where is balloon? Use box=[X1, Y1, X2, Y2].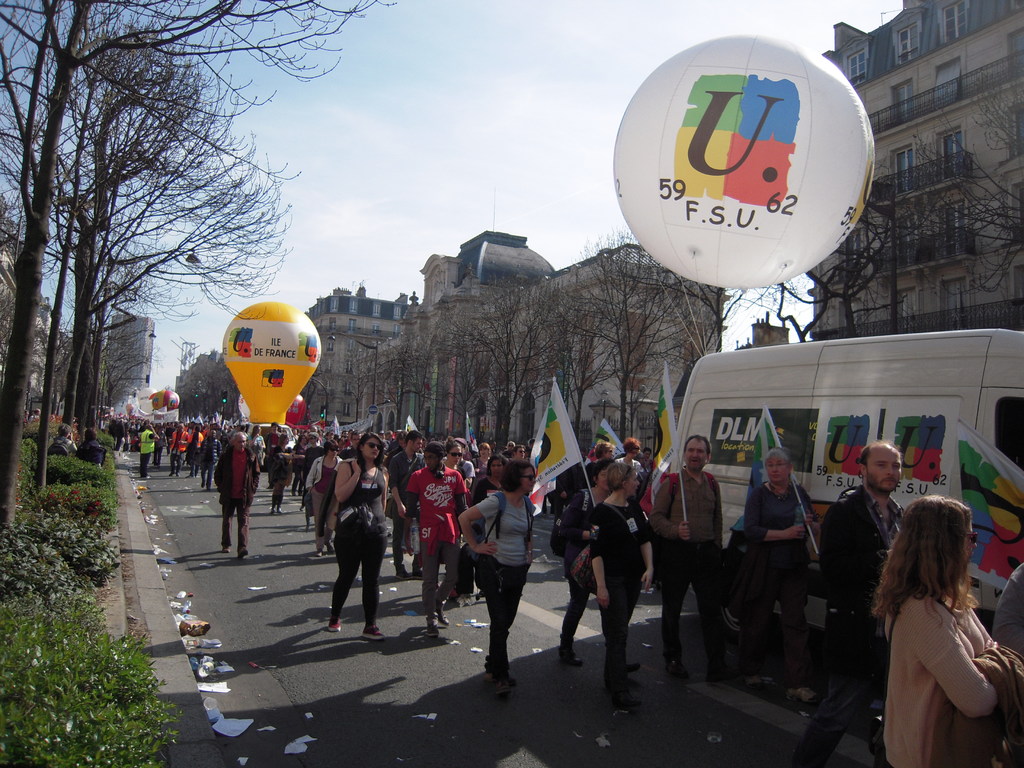
box=[150, 389, 183, 408].
